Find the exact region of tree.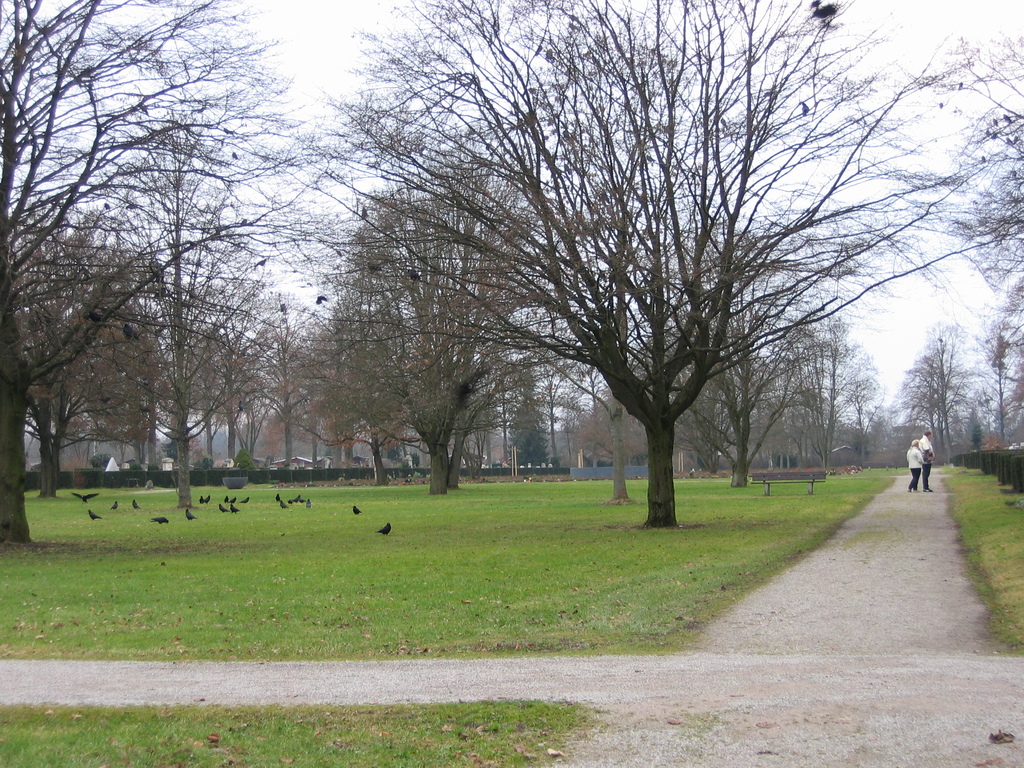
Exact region: crop(328, 139, 589, 495).
